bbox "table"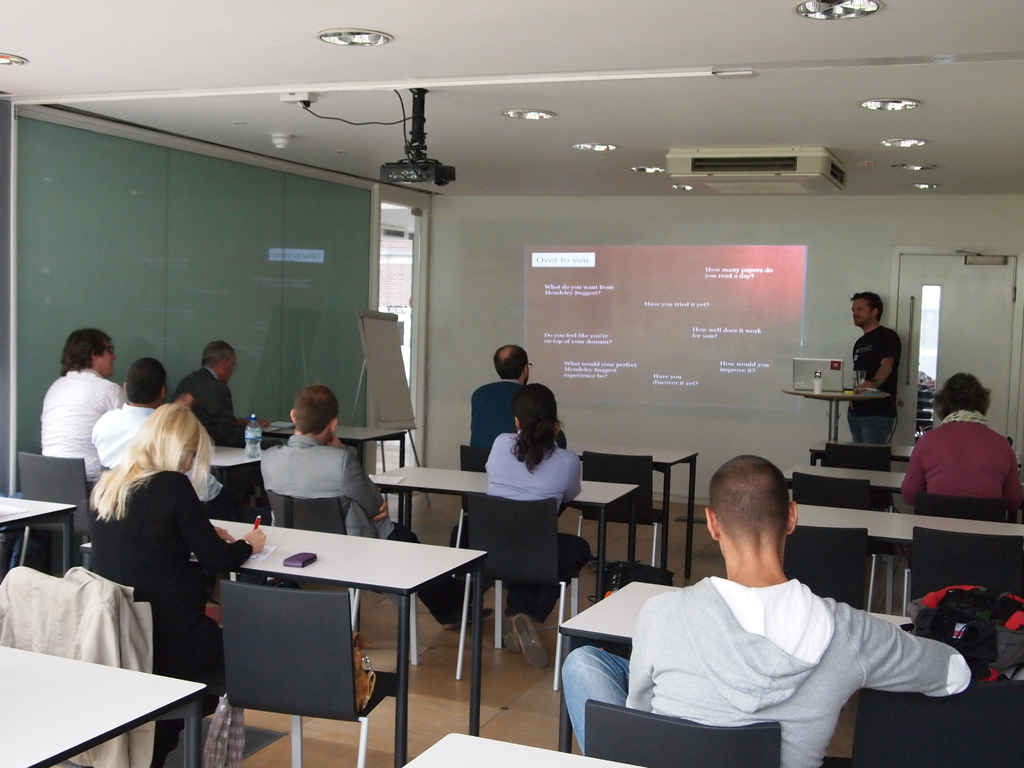
detection(556, 574, 681, 749)
